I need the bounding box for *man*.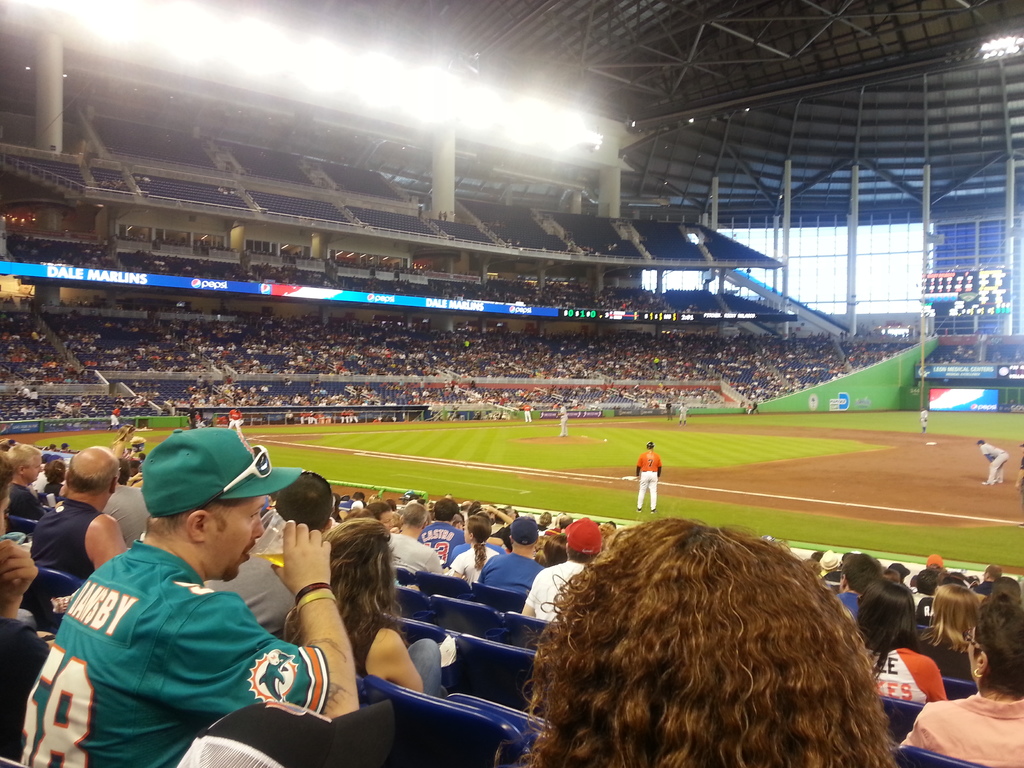
Here it is: 1016/441/1023/525.
